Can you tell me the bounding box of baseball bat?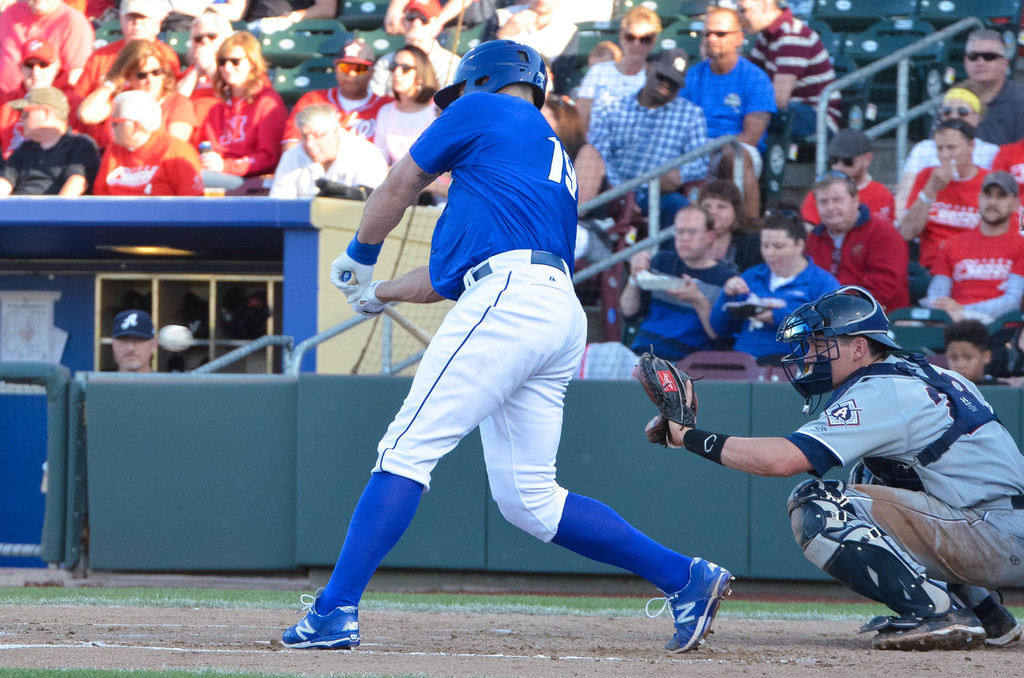
Rect(341, 264, 436, 348).
